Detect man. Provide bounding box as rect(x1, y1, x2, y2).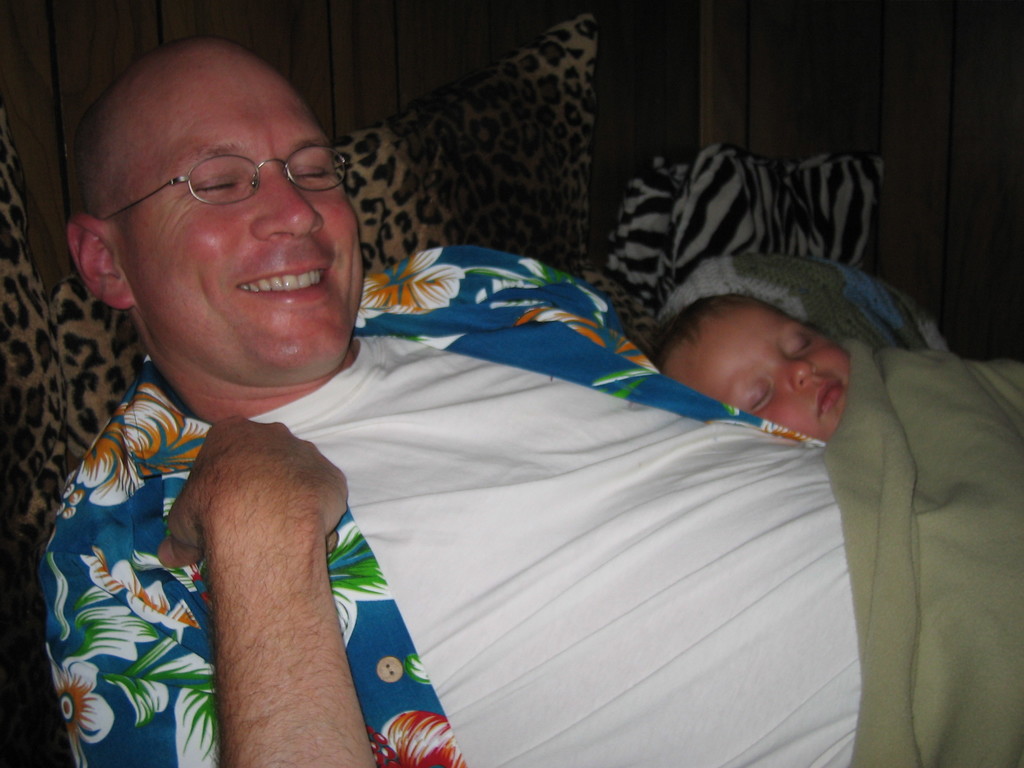
rect(5, 54, 947, 762).
